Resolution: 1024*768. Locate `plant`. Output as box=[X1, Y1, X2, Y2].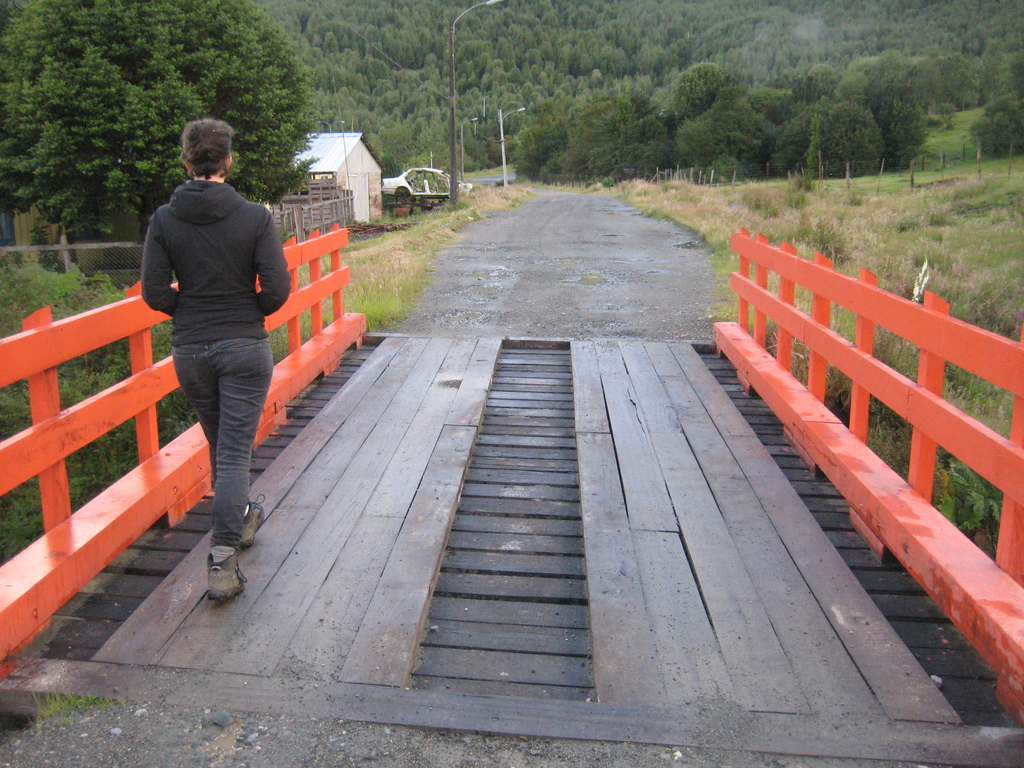
box=[504, 183, 532, 209].
